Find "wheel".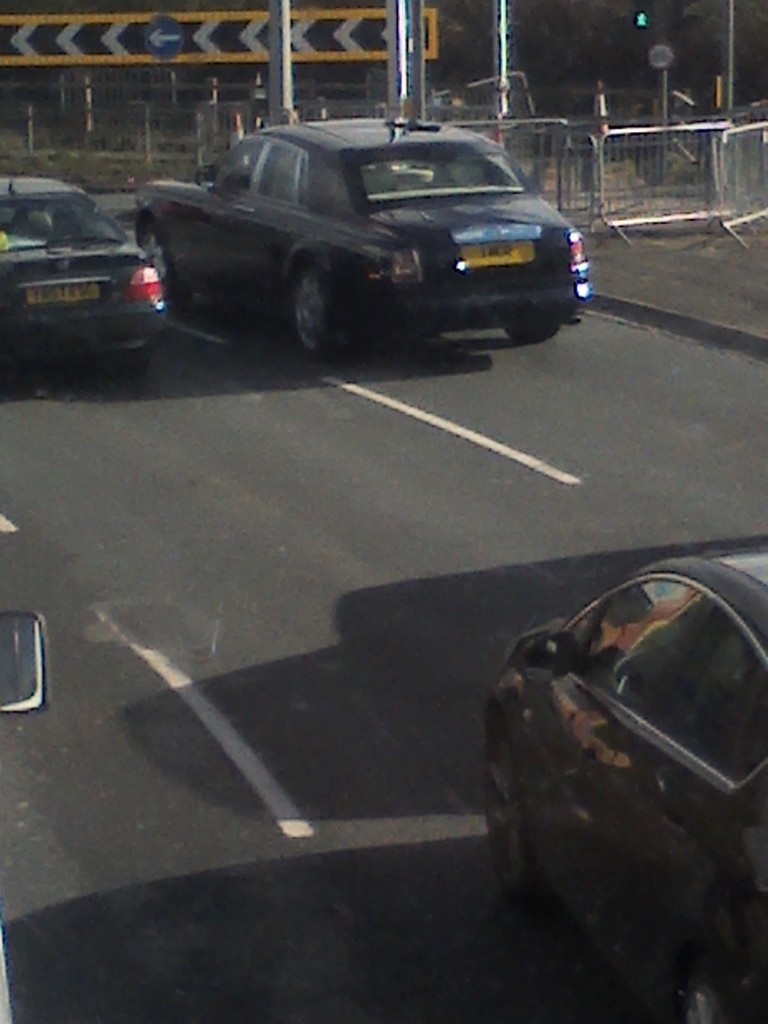
(x1=506, y1=324, x2=557, y2=342).
